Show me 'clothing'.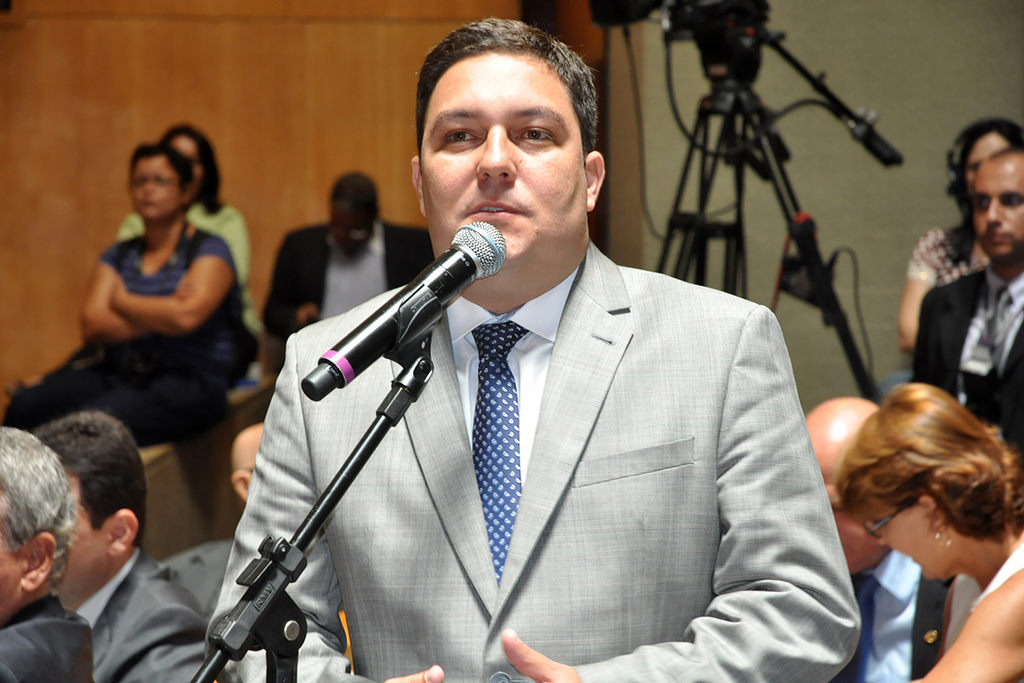
'clothing' is here: box=[911, 260, 1023, 459].
